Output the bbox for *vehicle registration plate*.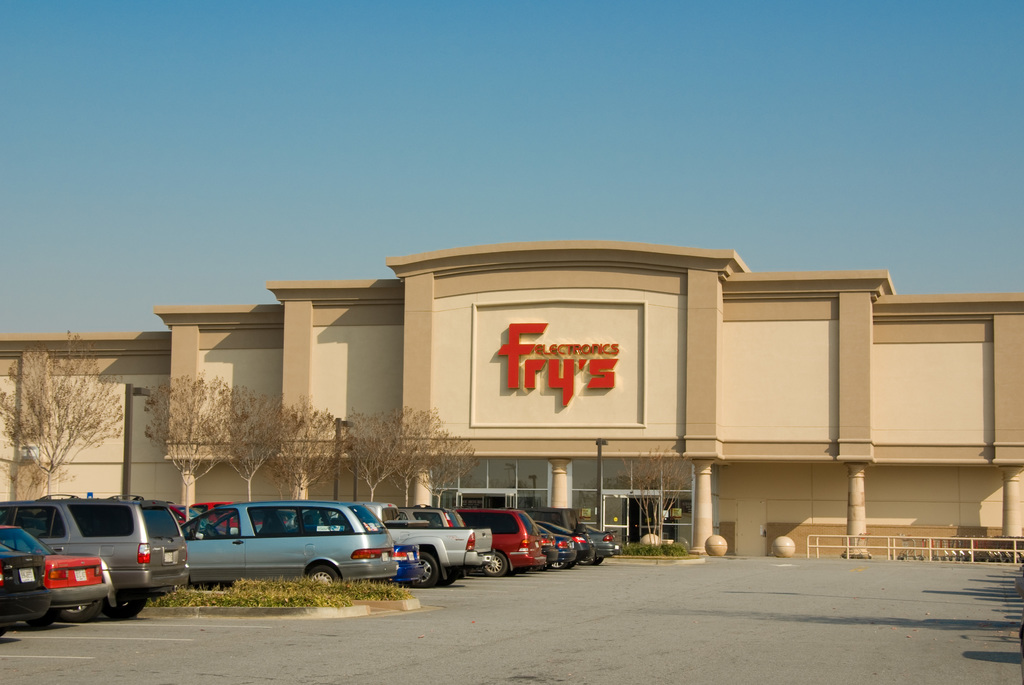
bbox(17, 567, 33, 582).
